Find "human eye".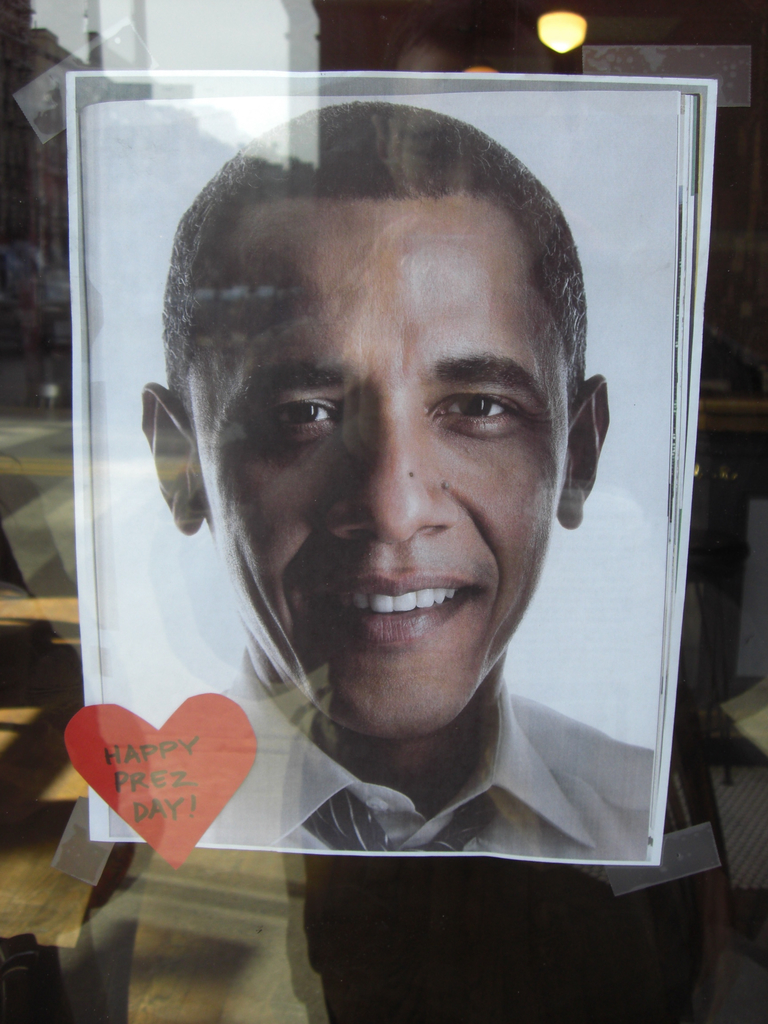
236 383 360 442.
